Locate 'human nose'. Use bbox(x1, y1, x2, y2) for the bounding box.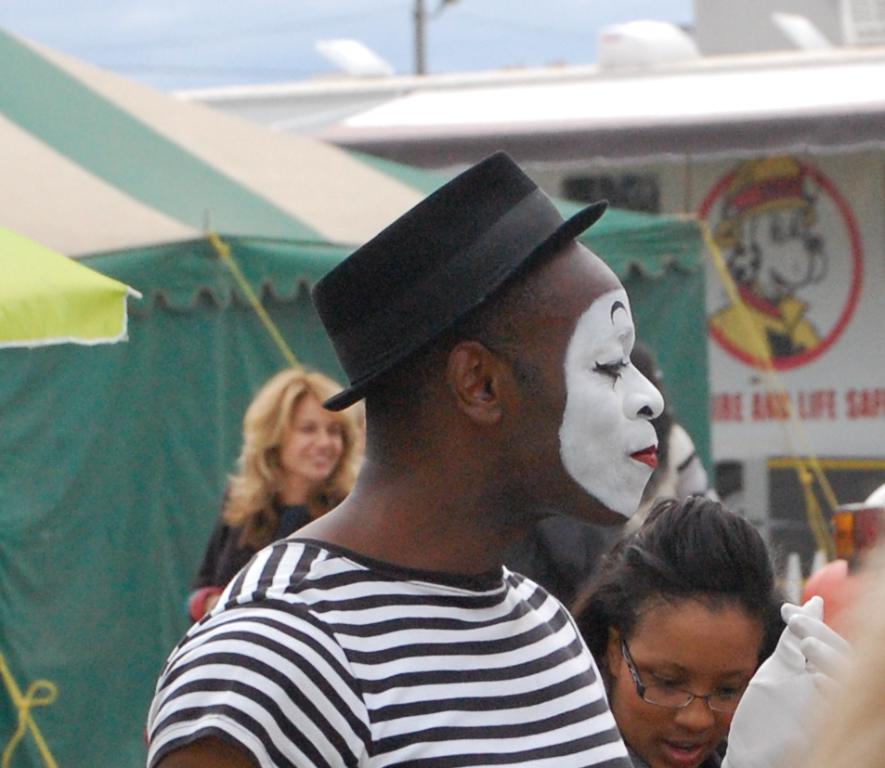
bbox(670, 693, 719, 735).
